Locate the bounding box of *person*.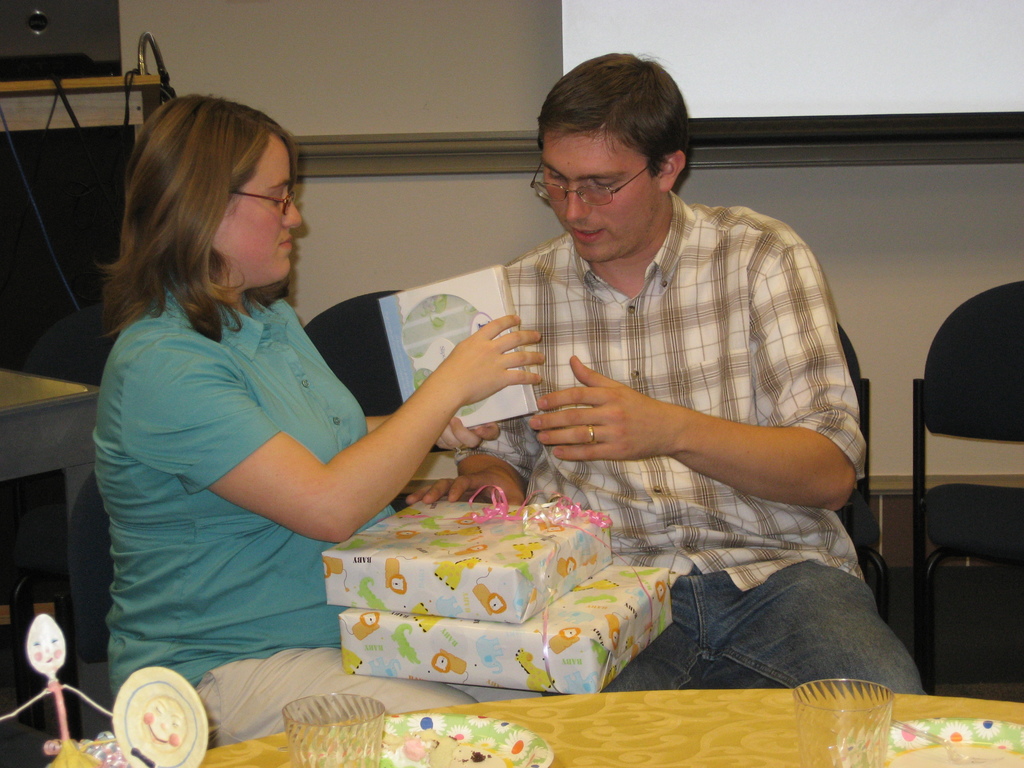
Bounding box: [380, 61, 874, 681].
